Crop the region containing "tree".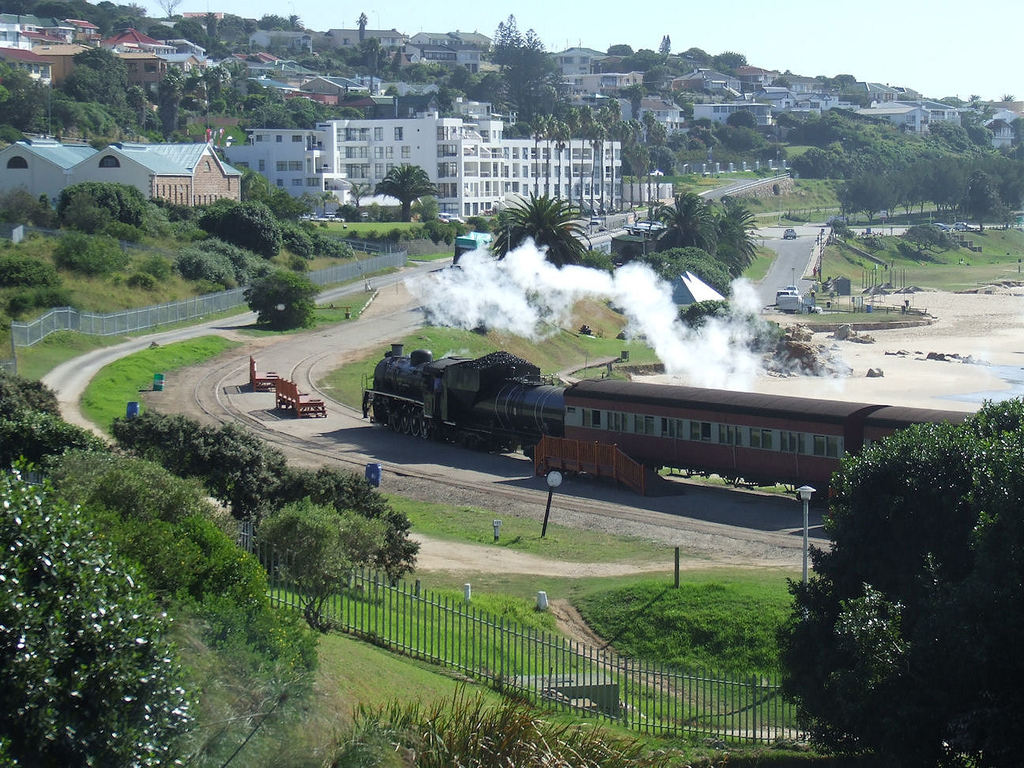
Crop region: [64,186,120,212].
